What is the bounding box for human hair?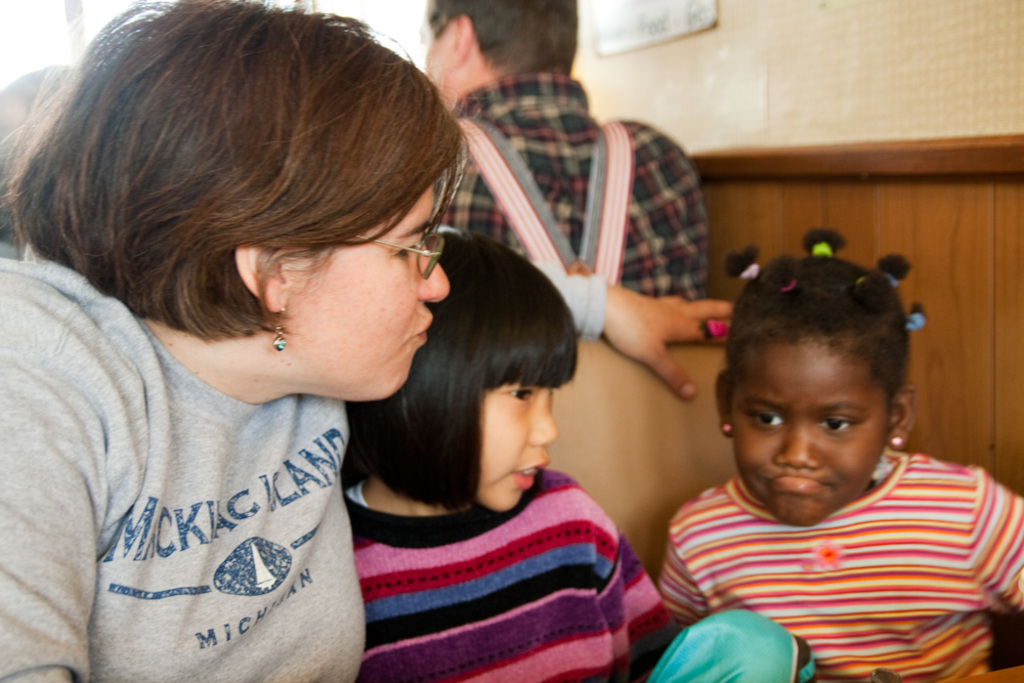
bbox=[722, 255, 913, 404].
